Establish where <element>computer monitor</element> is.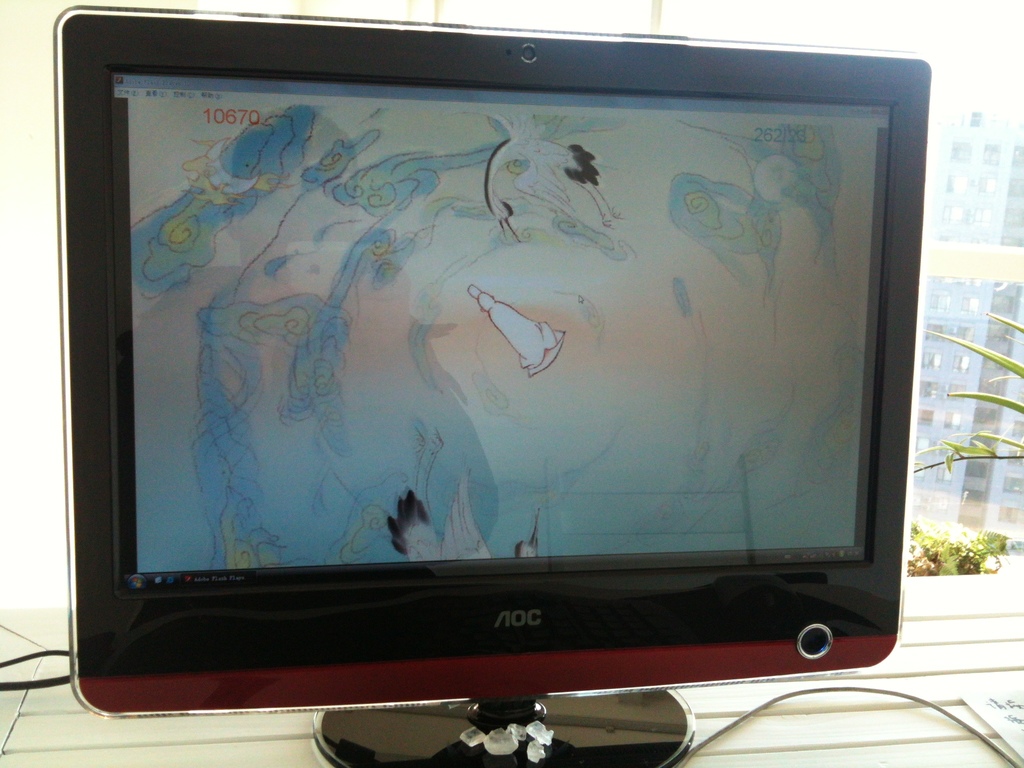
Established at (x1=44, y1=12, x2=932, y2=716).
